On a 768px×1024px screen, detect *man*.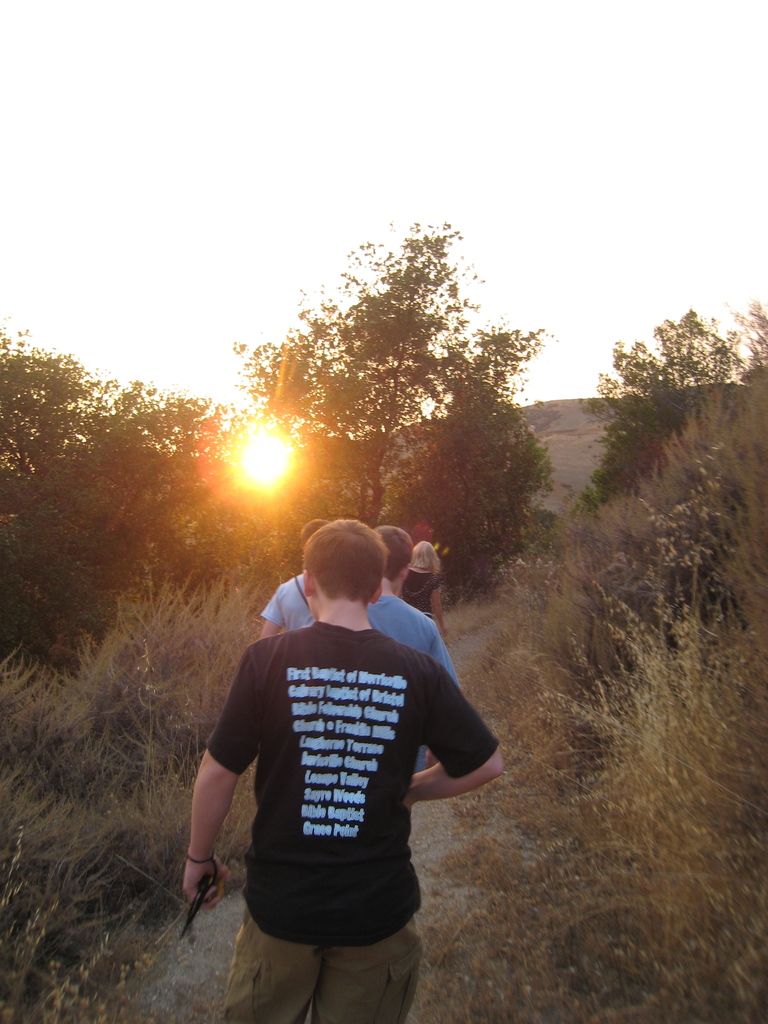
364 523 462 775.
